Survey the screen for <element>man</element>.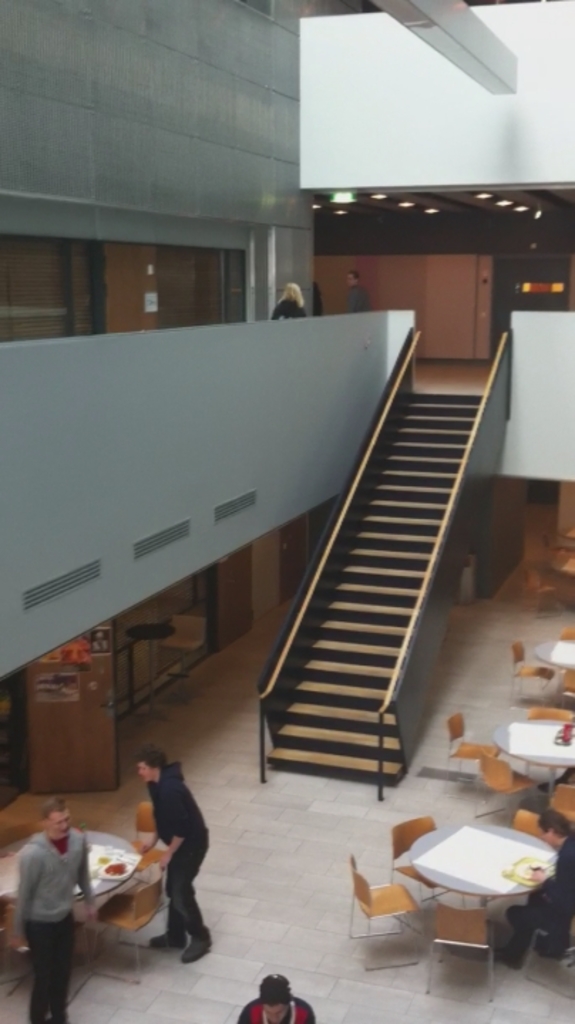
Survey found: (x1=344, y1=270, x2=370, y2=311).
